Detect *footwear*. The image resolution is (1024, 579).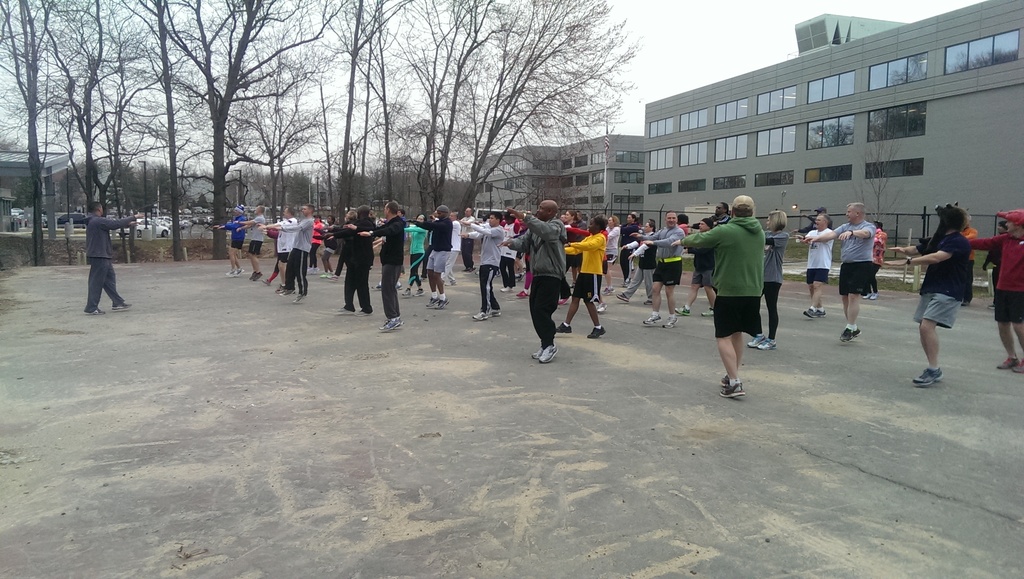
559/322/573/332.
